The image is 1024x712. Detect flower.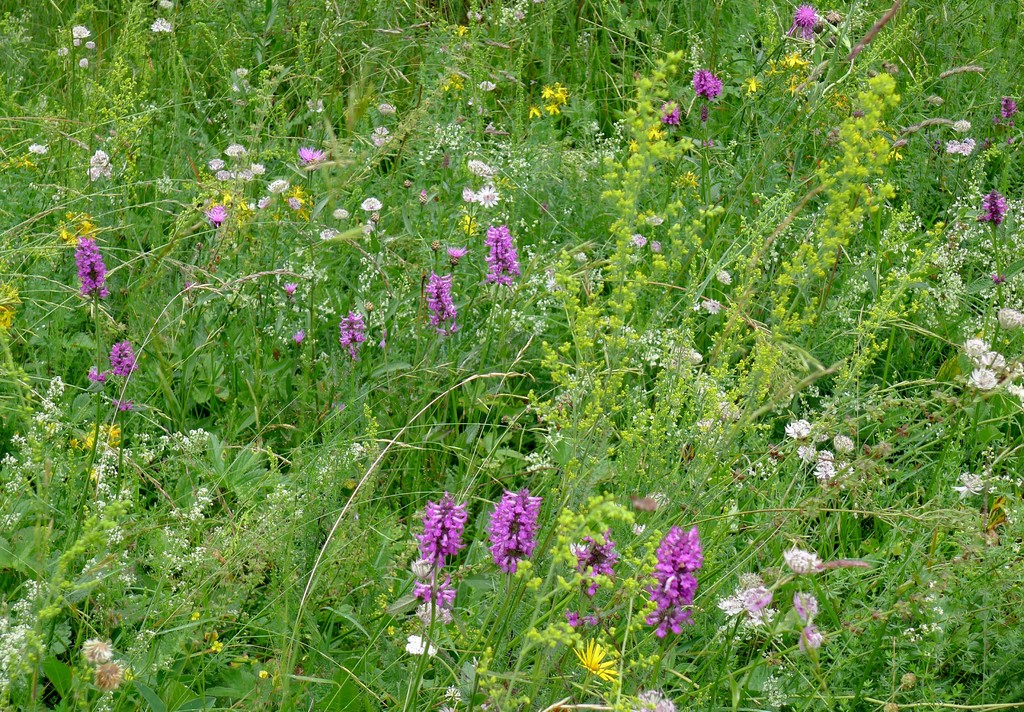
Detection: region(156, 173, 169, 192).
